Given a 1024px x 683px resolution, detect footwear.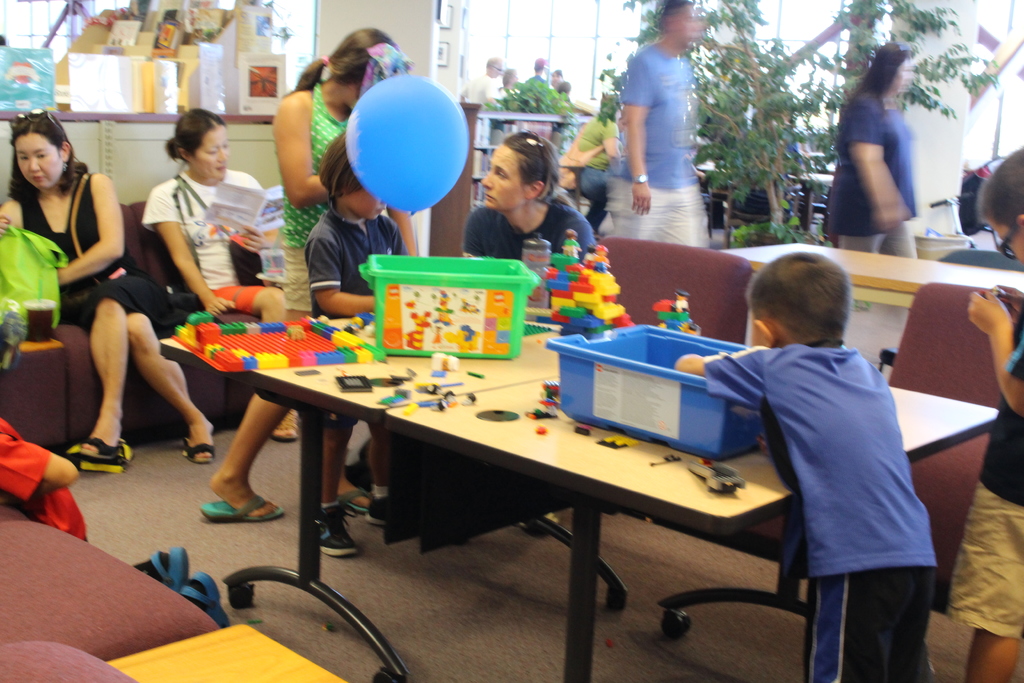
(364, 494, 388, 531).
